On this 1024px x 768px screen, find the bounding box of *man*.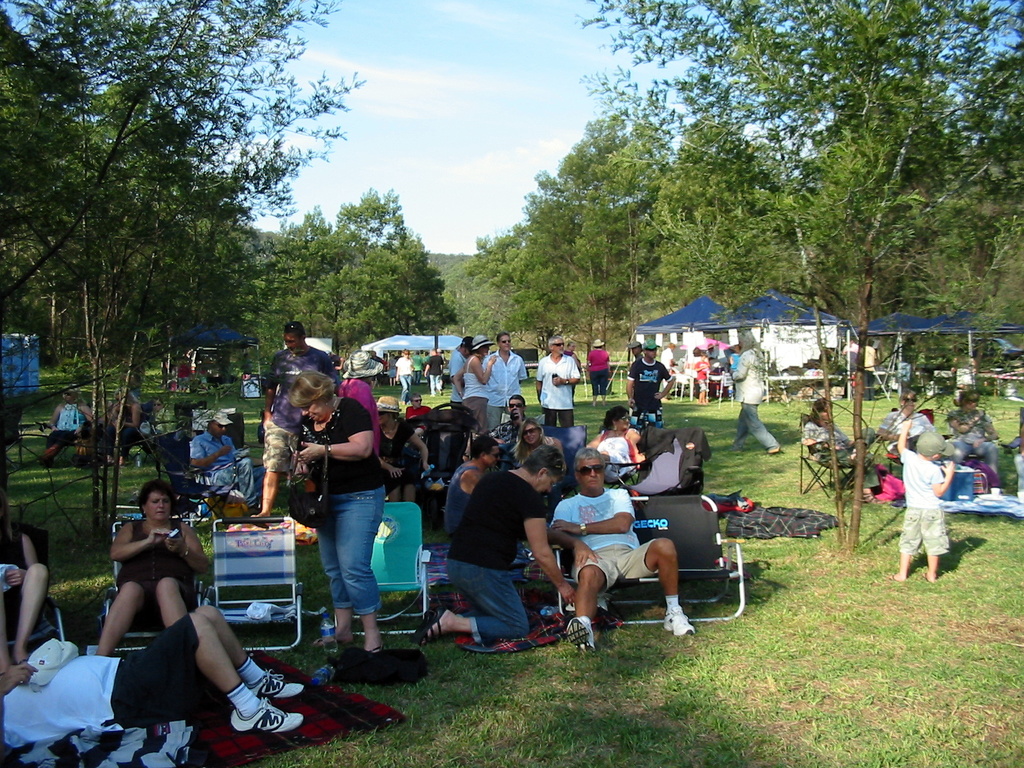
Bounding box: 0,604,303,752.
